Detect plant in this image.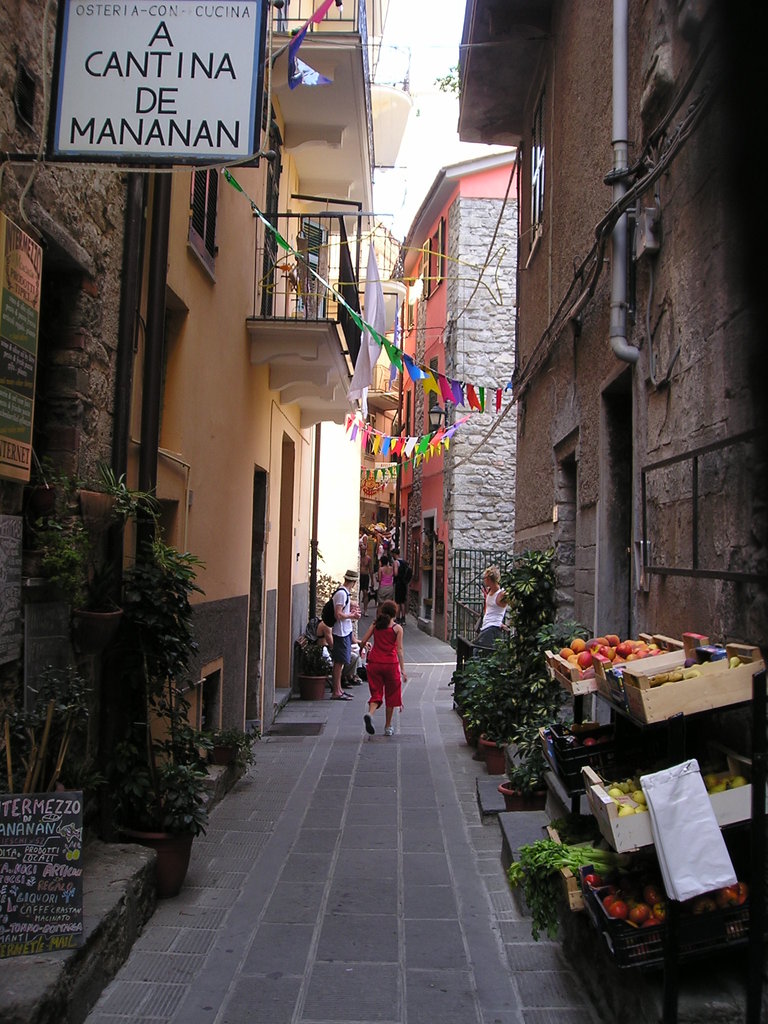
Detection: detection(198, 722, 260, 764).
